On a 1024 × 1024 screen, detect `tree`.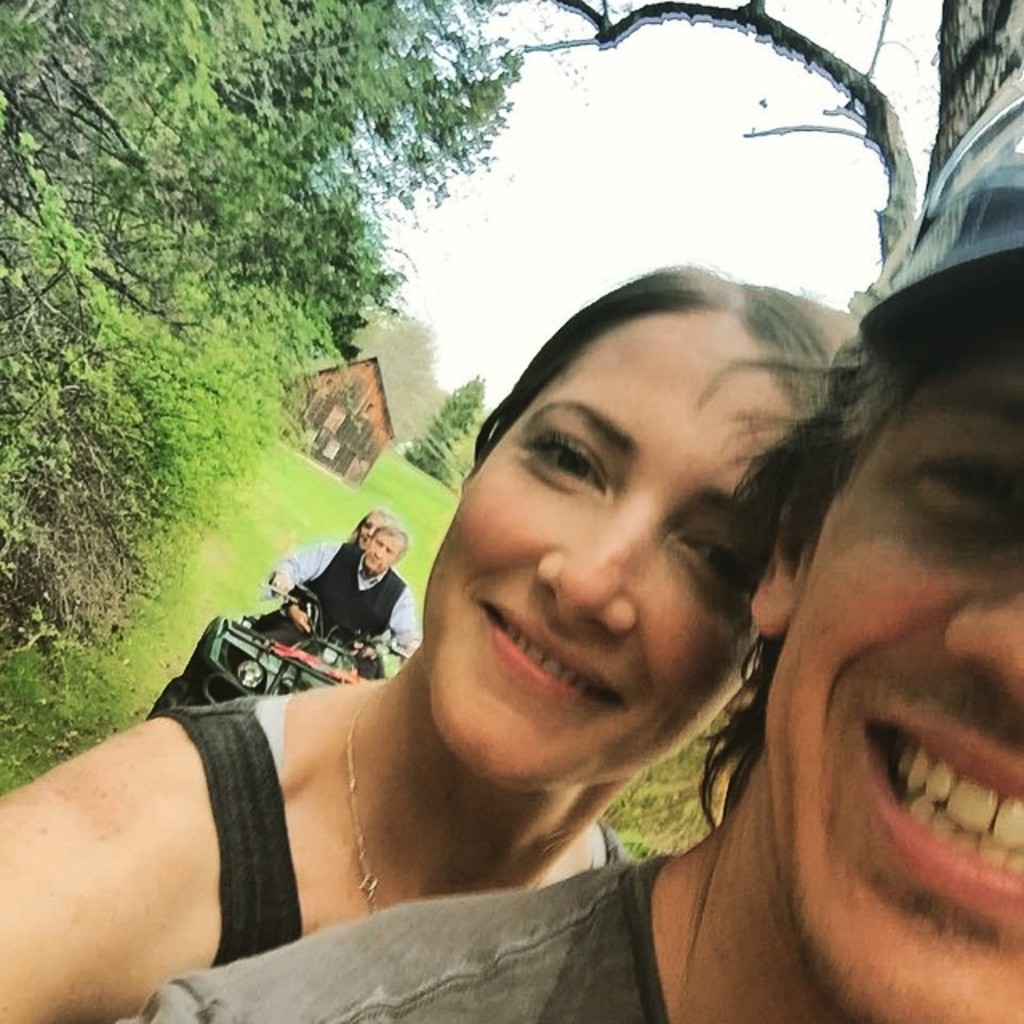
[352, 315, 451, 430].
